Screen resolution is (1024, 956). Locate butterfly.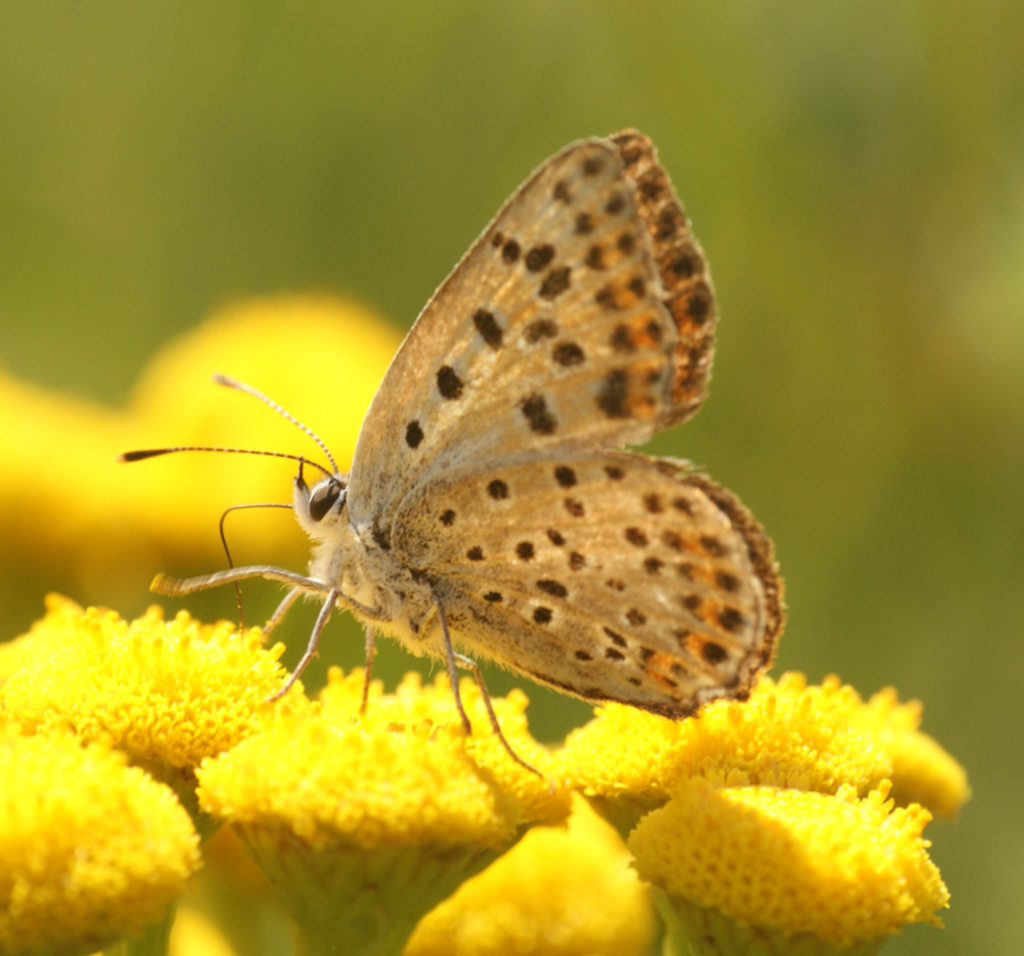
119:129:791:778.
